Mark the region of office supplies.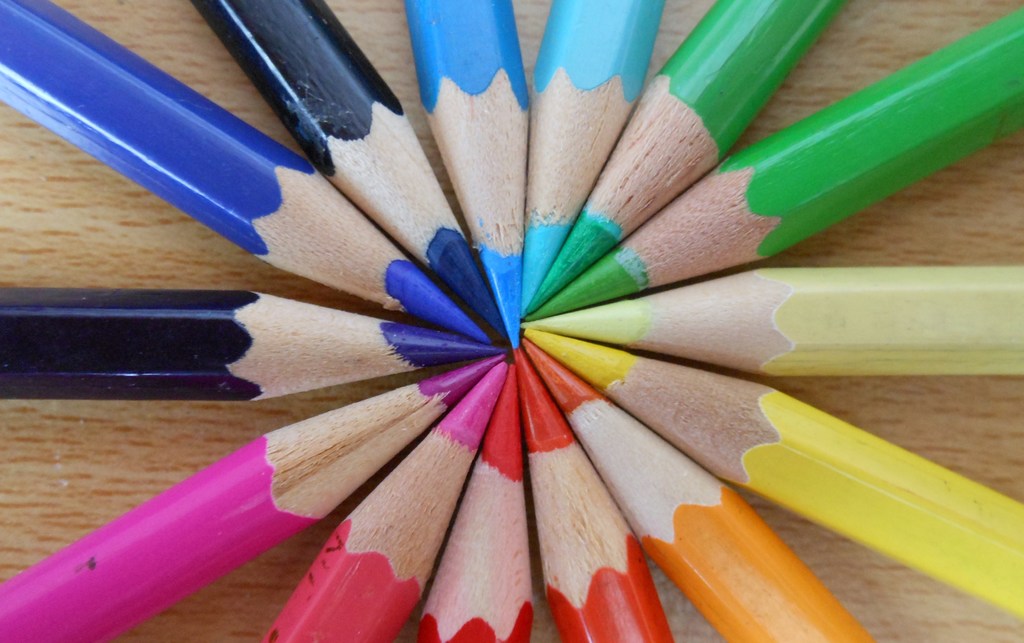
Region: box(387, 0, 525, 342).
